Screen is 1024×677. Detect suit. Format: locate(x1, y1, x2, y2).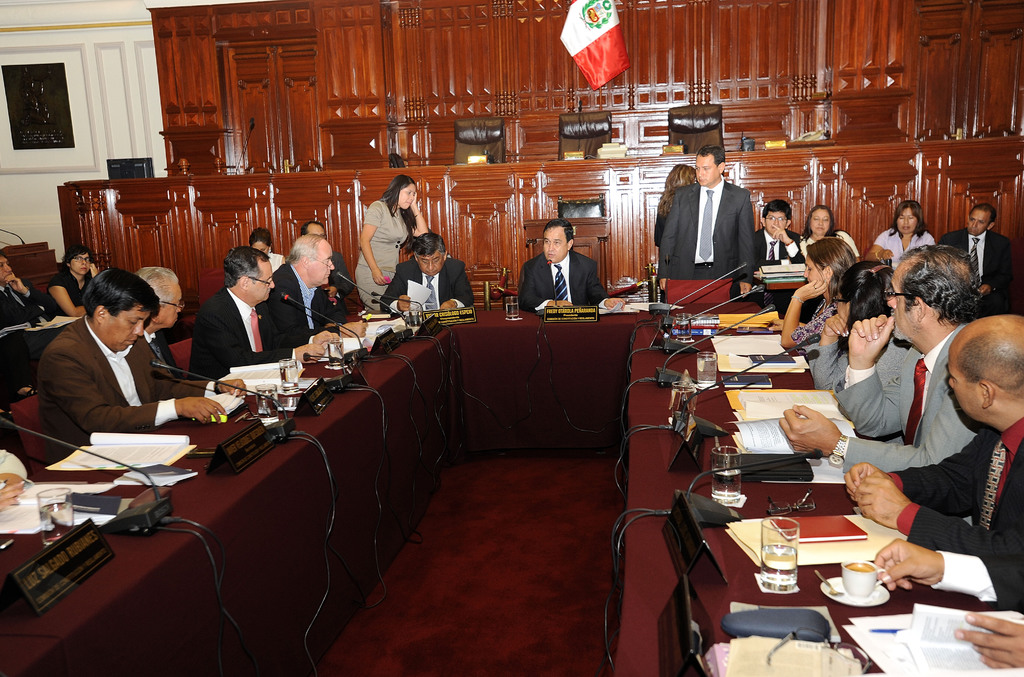
locate(515, 256, 612, 316).
